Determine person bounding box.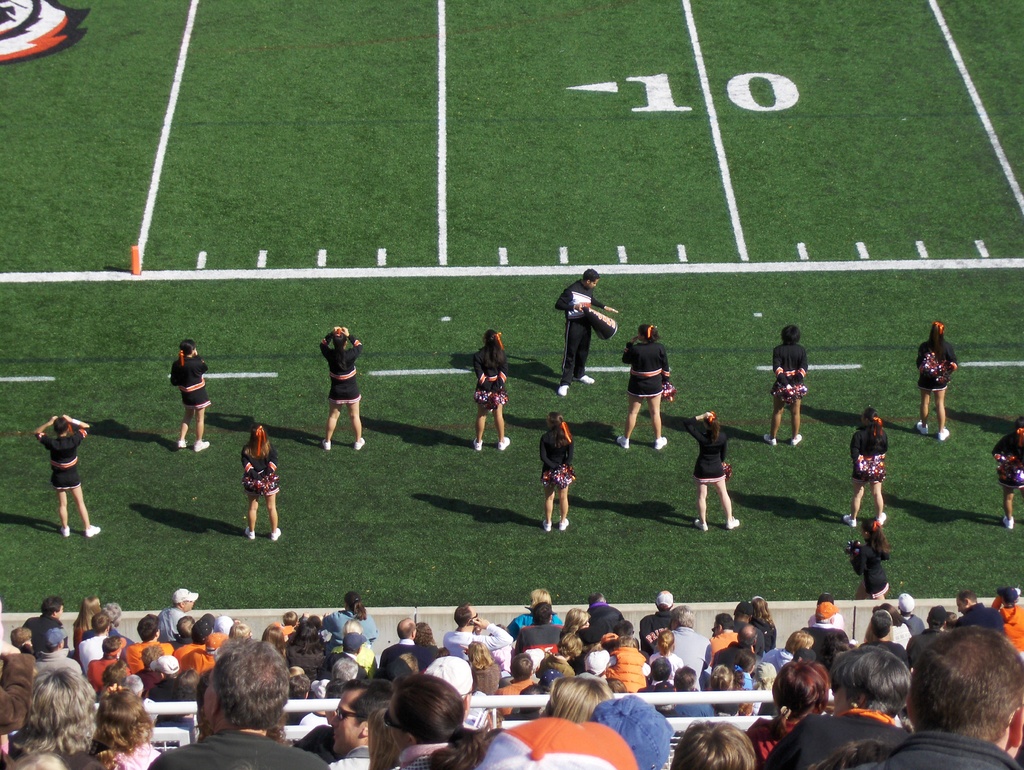
Determined: Rect(683, 410, 741, 535).
